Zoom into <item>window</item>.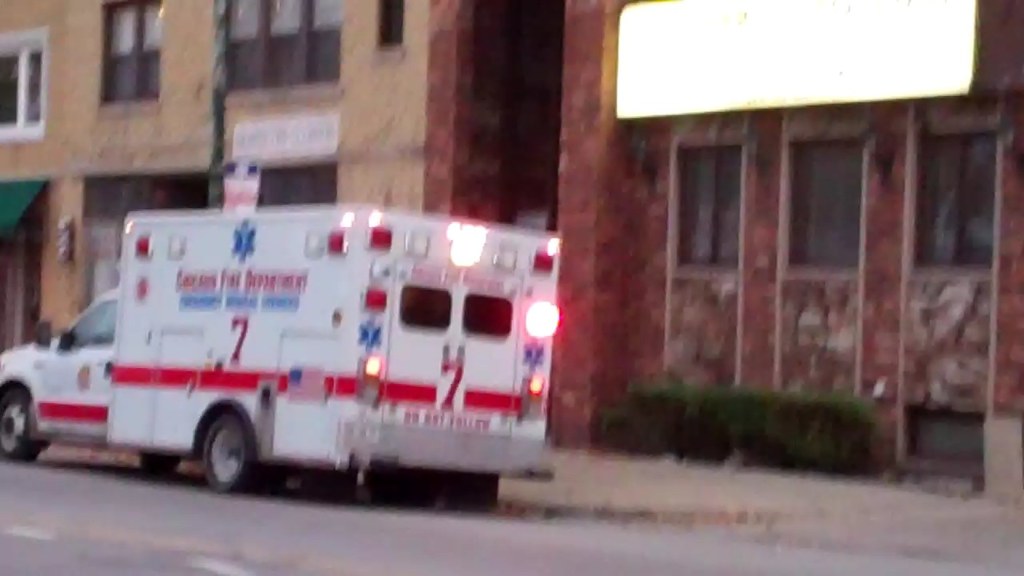
Zoom target: region(224, 0, 345, 87).
